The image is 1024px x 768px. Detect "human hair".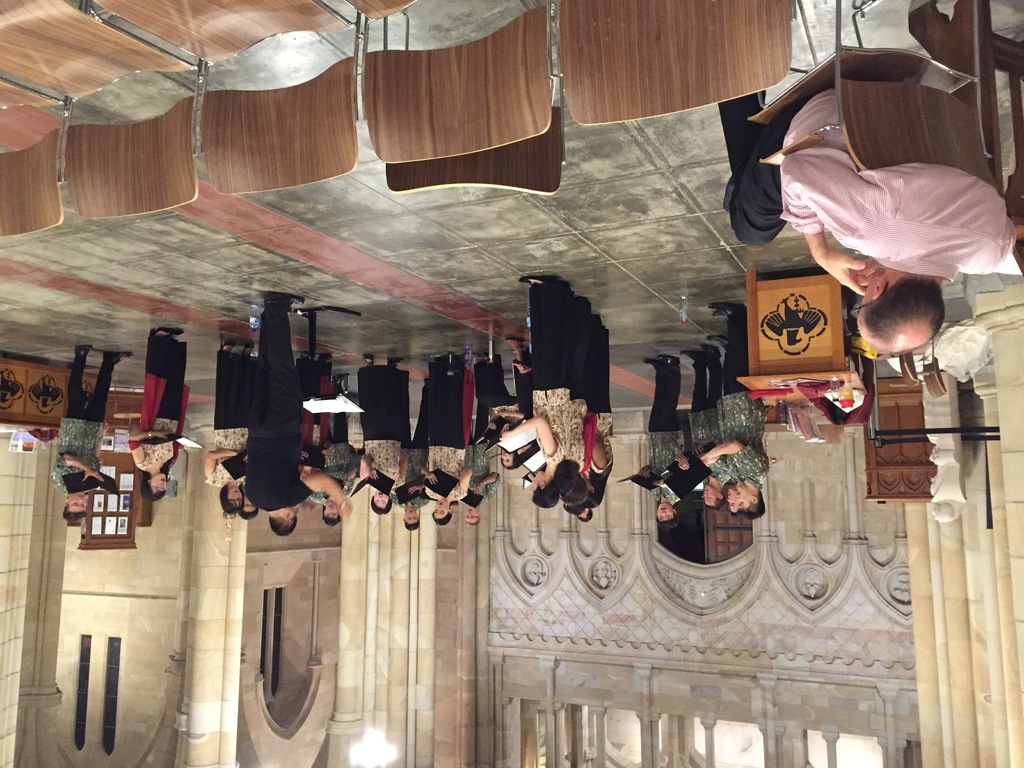
Detection: 371:497:394:516.
